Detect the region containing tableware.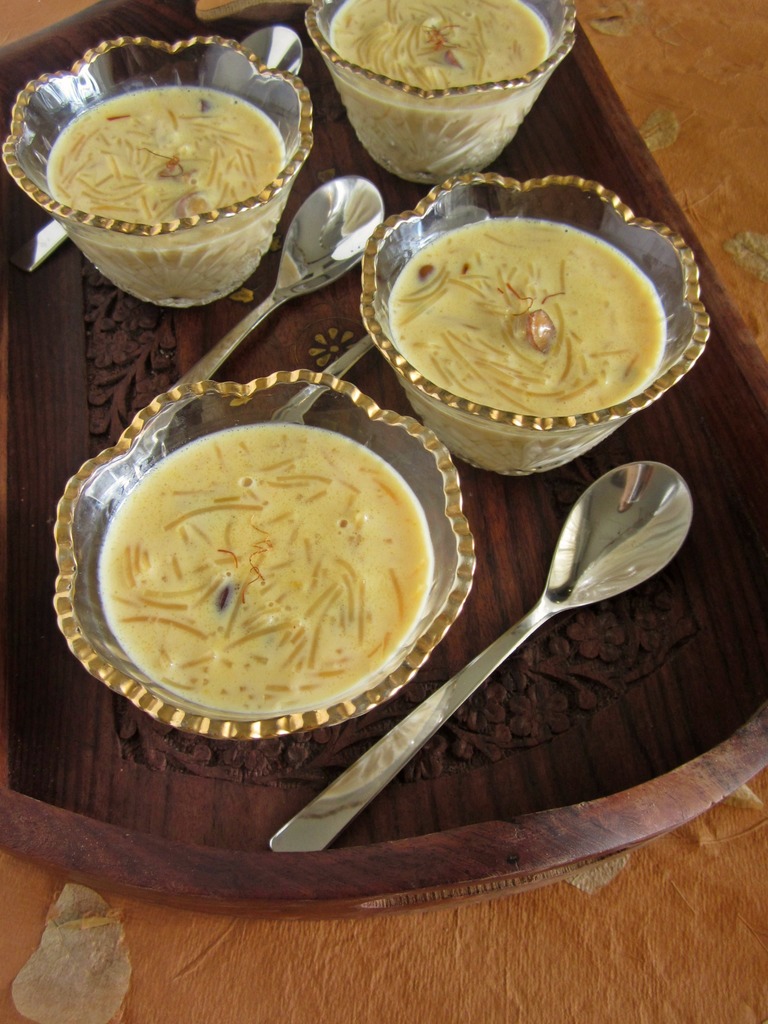
[0, 0, 767, 924].
